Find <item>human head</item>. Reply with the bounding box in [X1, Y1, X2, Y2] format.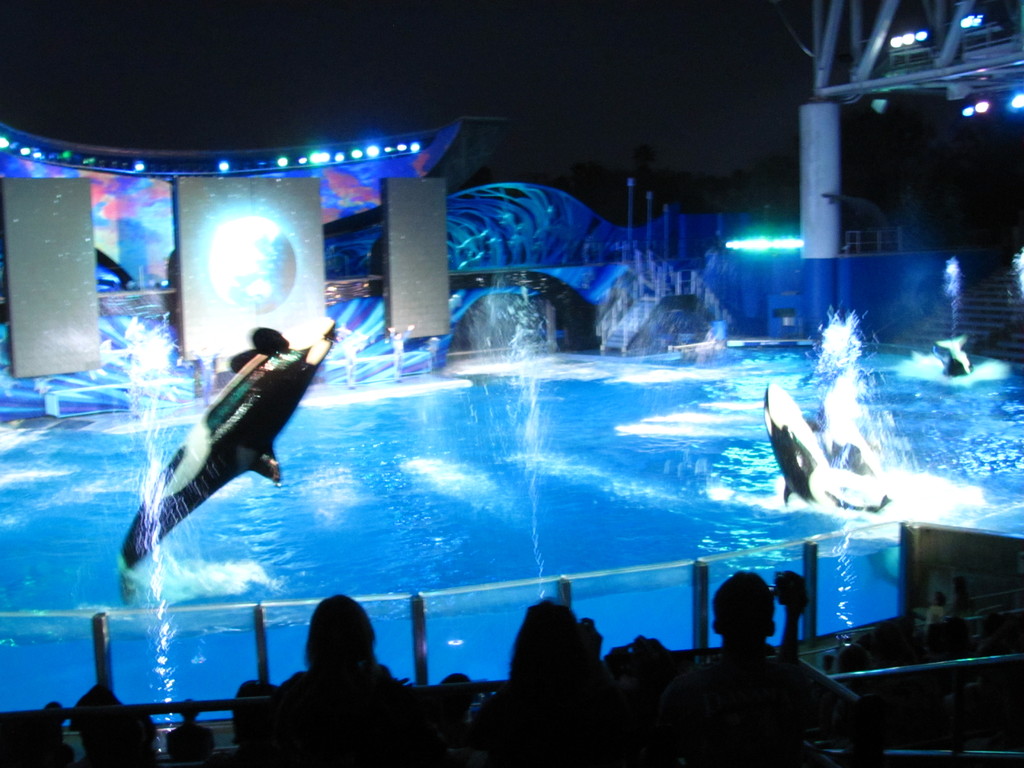
[306, 591, 378, 672].
